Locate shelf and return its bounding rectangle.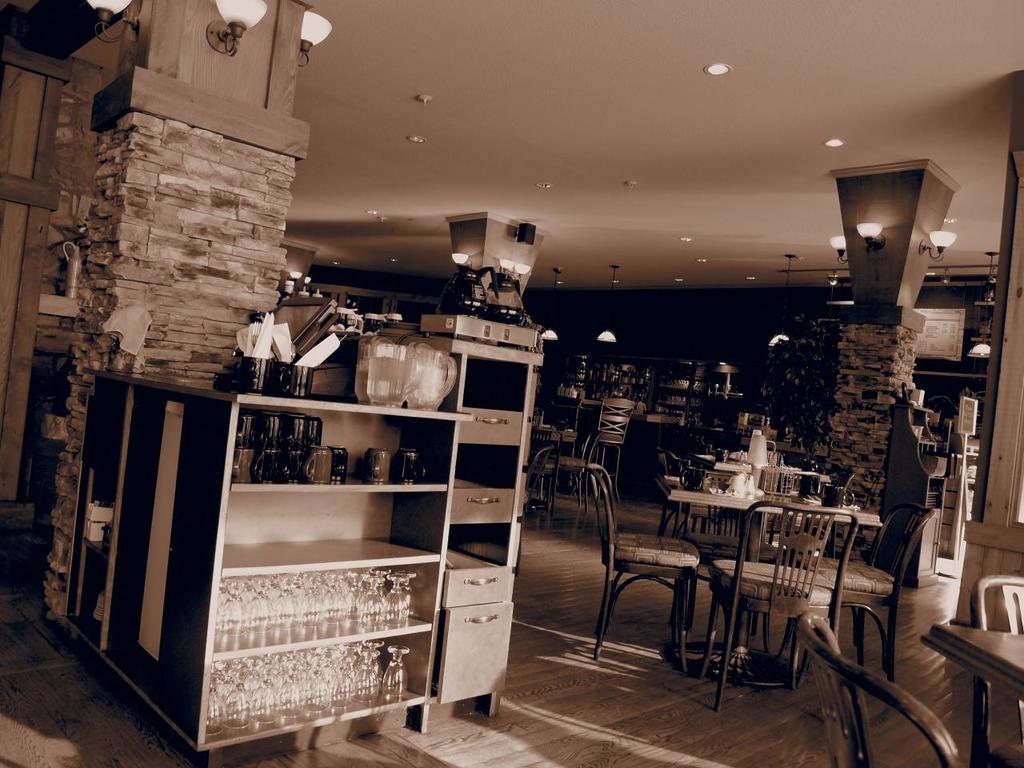
[left=79, top=306, right=549, bottom=767].
